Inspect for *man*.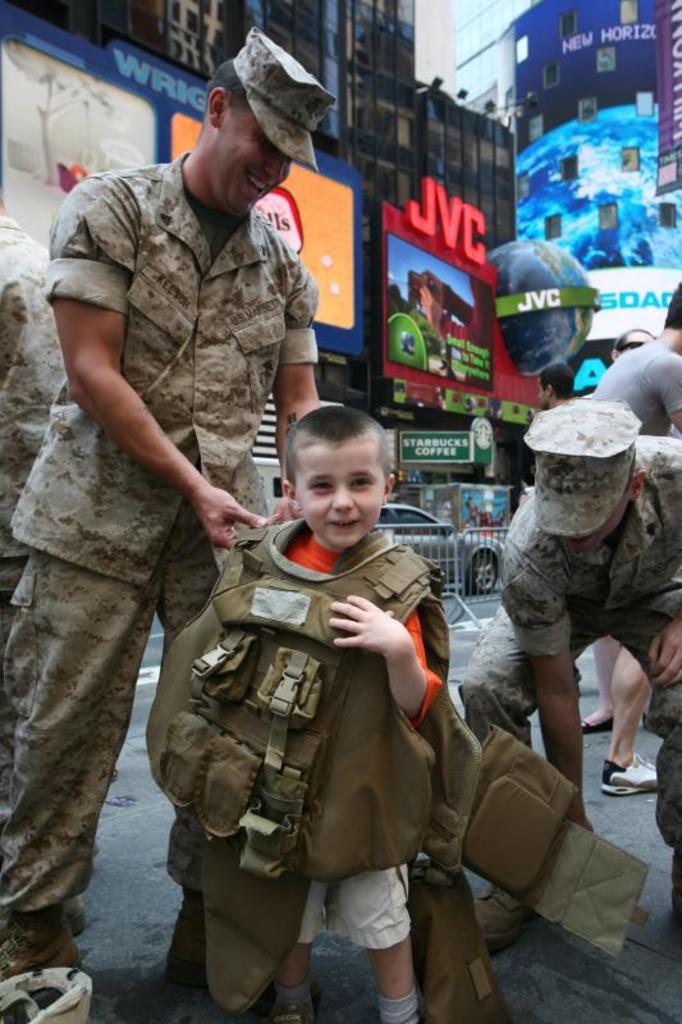
Inspection: locate(0, 209, 69, 644).
